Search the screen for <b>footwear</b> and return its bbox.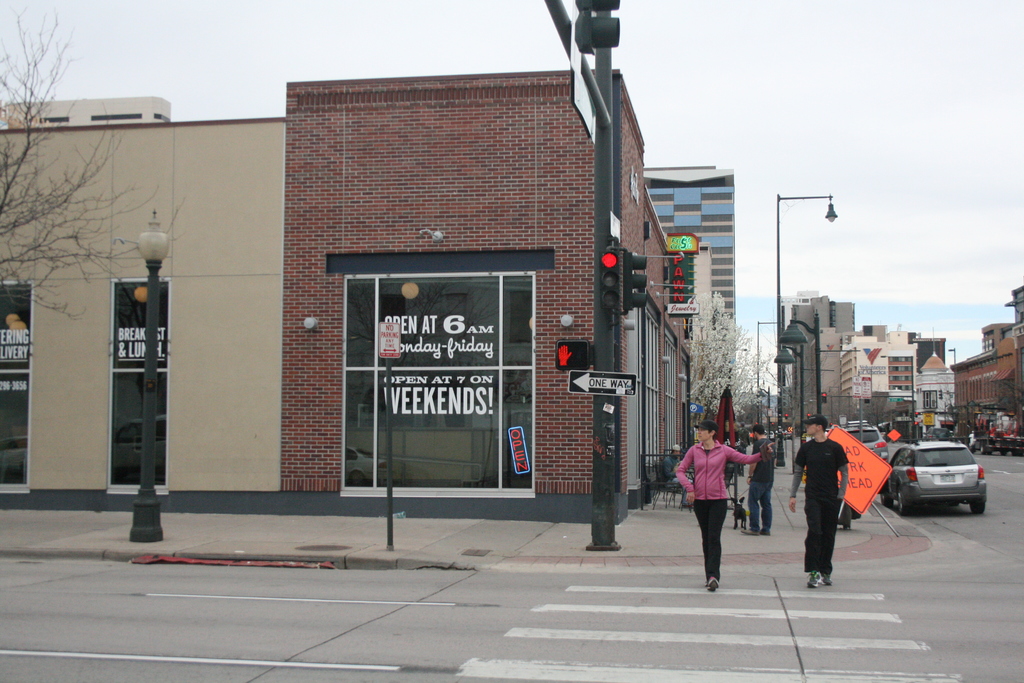
Found: <region>806, 569, 826, 589</region>.
